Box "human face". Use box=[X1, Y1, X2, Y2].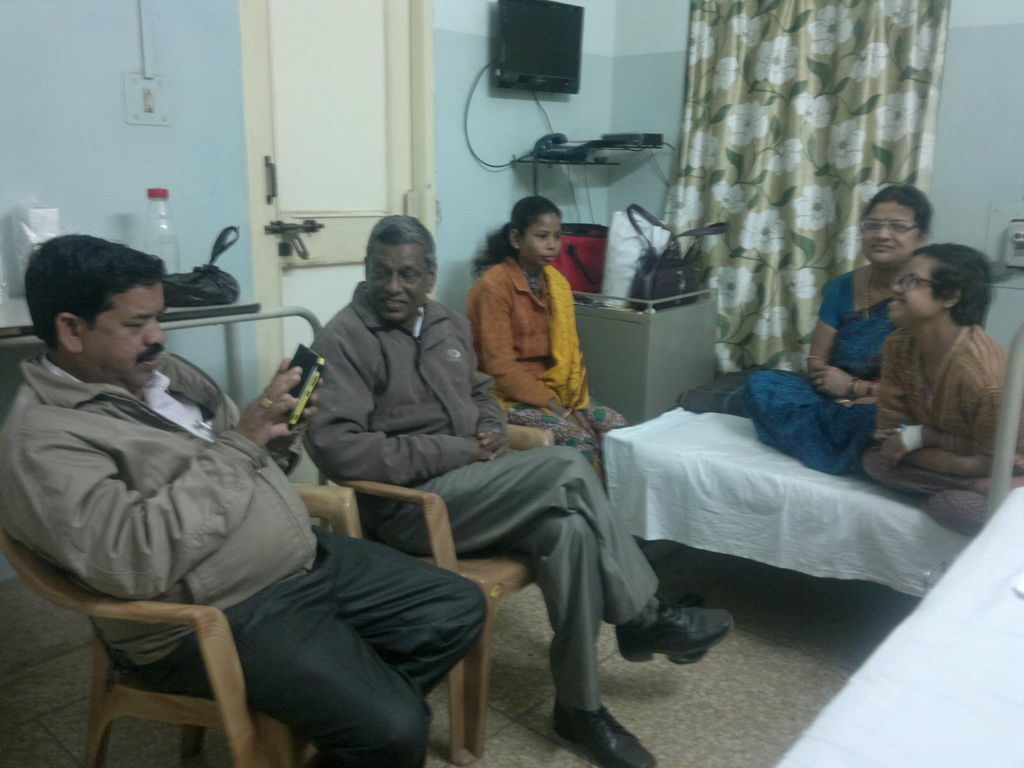
box=[366, 246, 428, 323].
